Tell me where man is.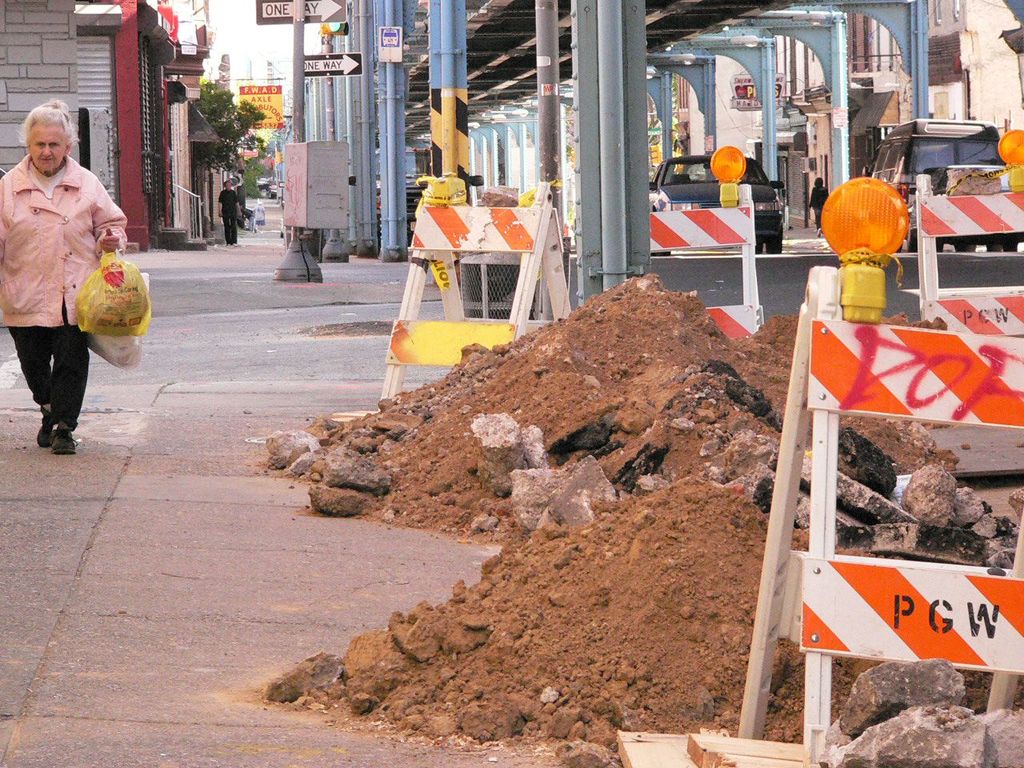
man is at (6,95,137,449).
